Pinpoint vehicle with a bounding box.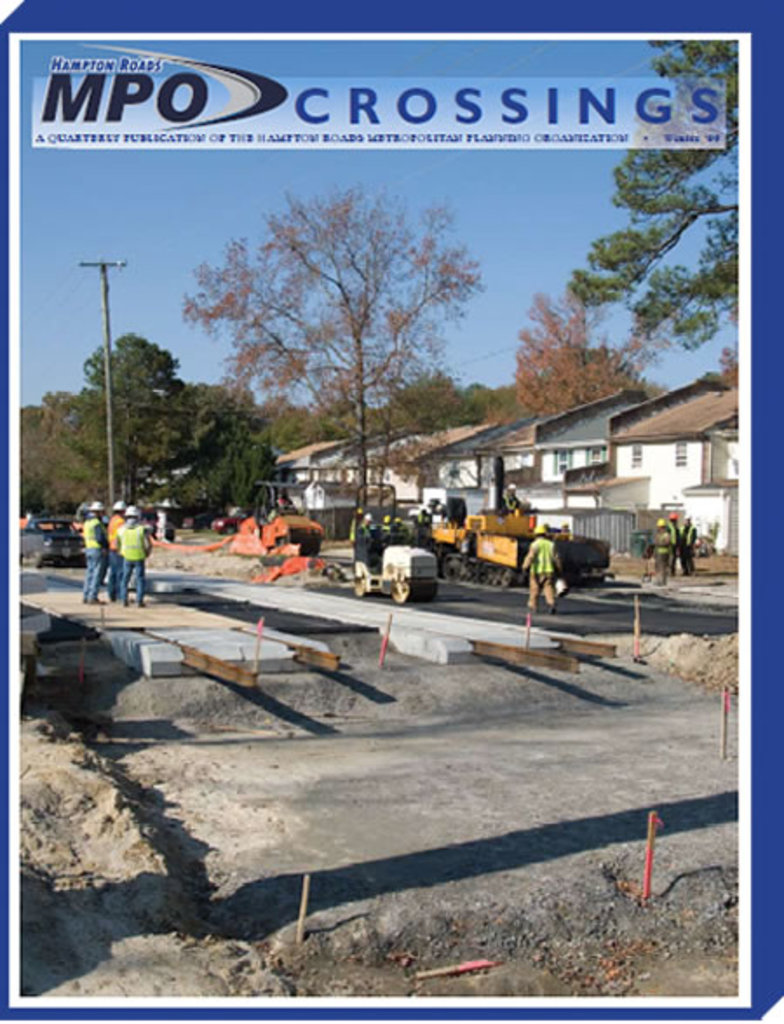
[425,505,612,594].
